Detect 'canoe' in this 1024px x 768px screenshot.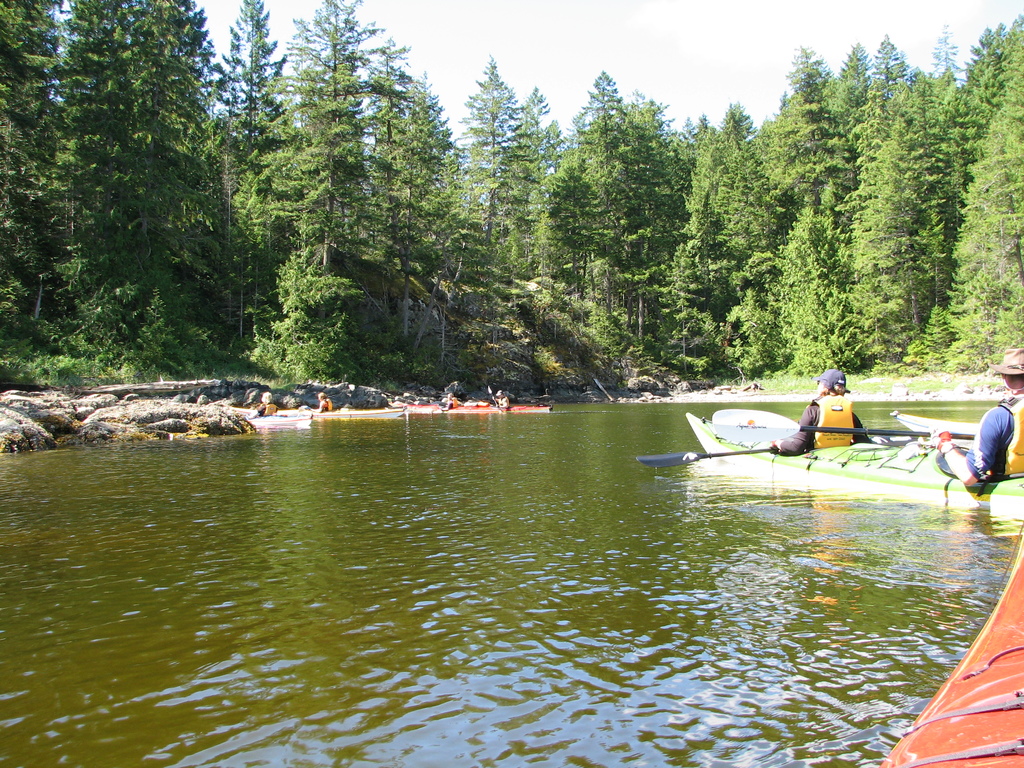
Detection: Rect(385, 397, 550, 413).
